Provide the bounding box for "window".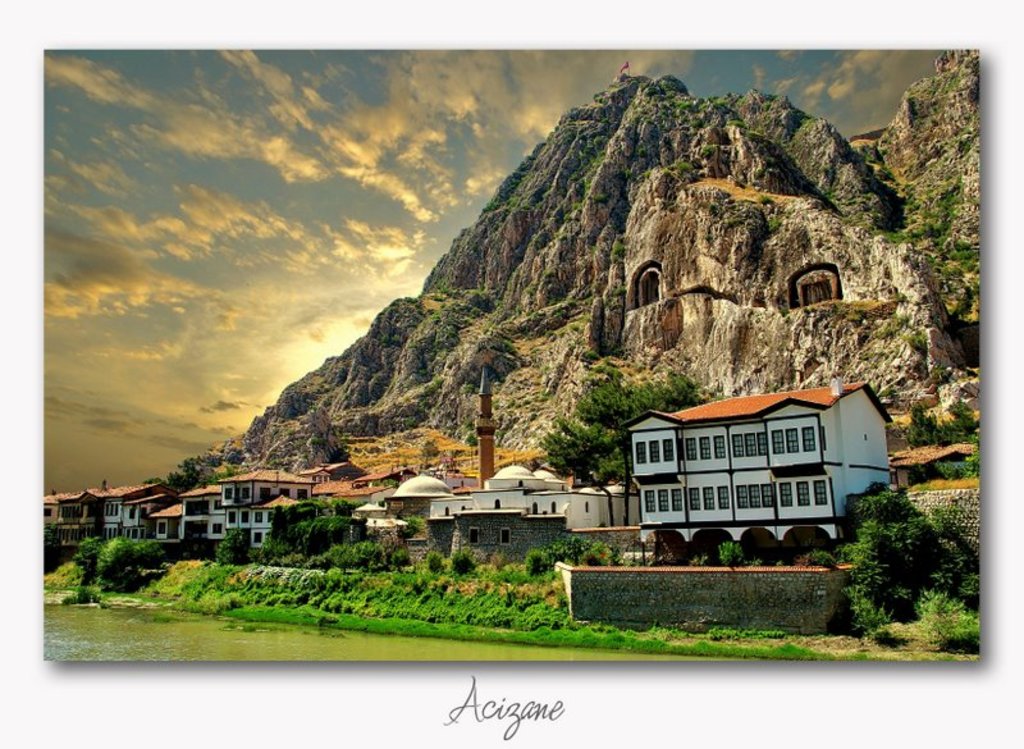
detection(157, 522, 170, 536).
